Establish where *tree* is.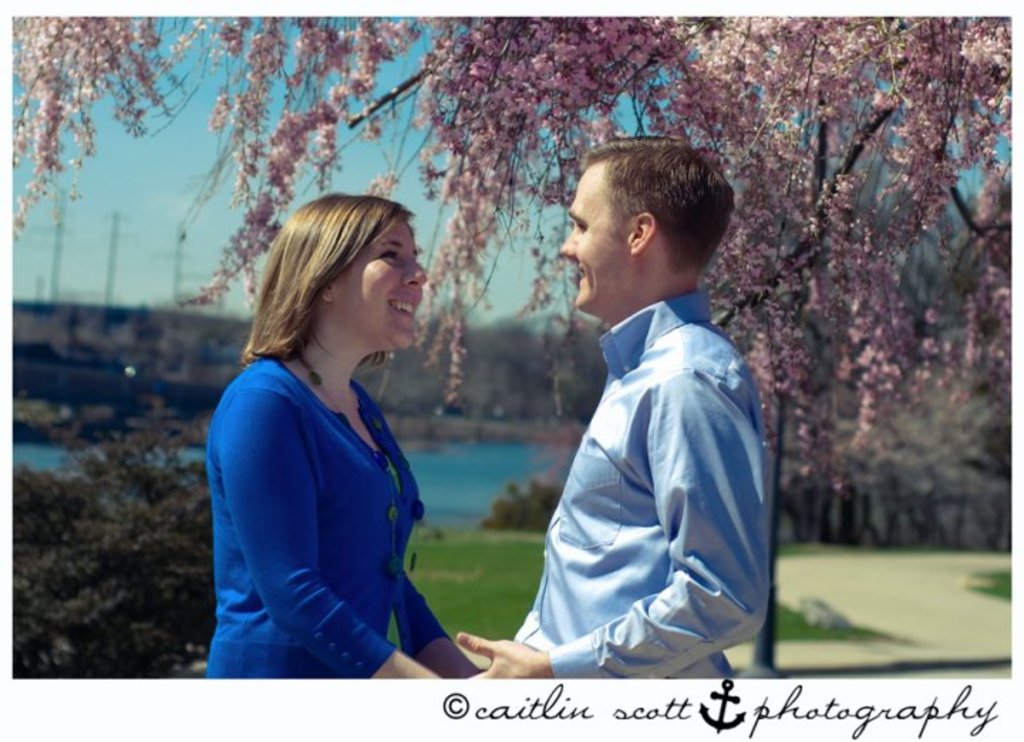
Established at x1=1, y1=6, x2=1014, y2=499.
